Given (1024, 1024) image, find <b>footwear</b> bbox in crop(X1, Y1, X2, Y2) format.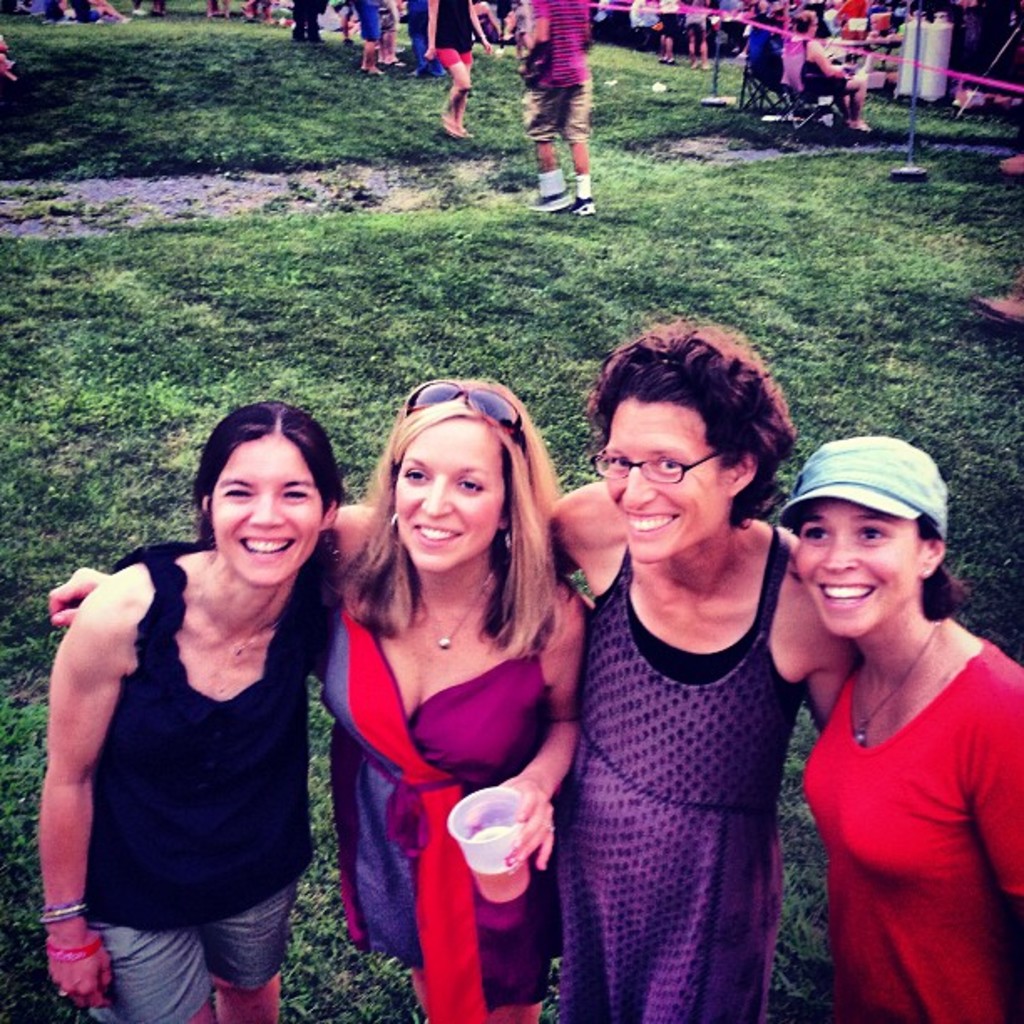
crop(986, 284, 1012, 328).
